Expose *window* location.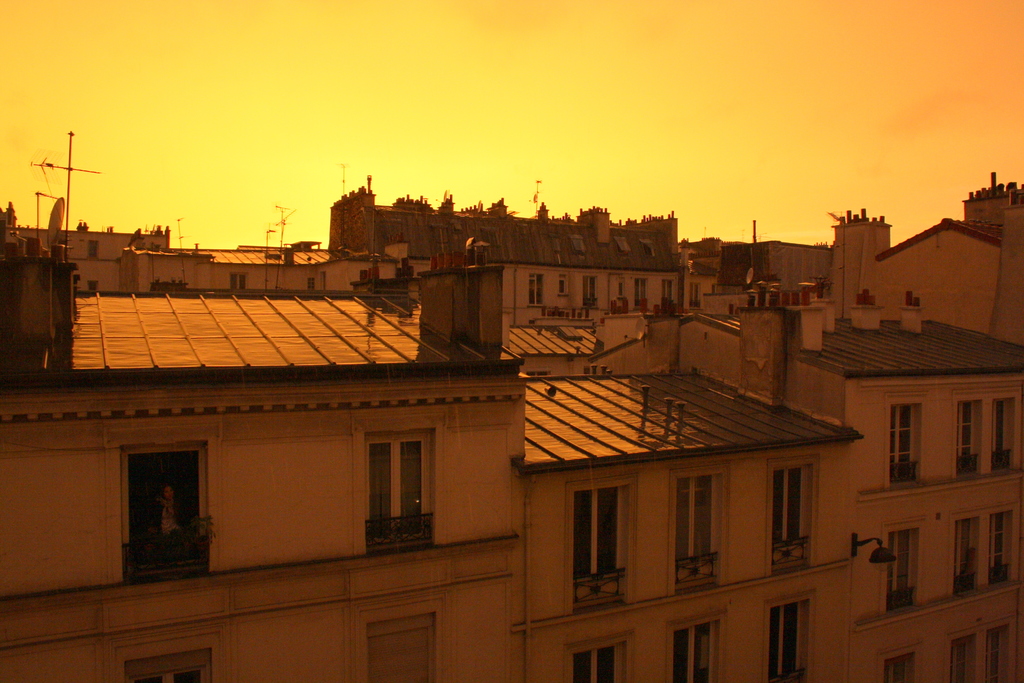
Exposed at (left=886, top=401, right=924, bottom=488).
